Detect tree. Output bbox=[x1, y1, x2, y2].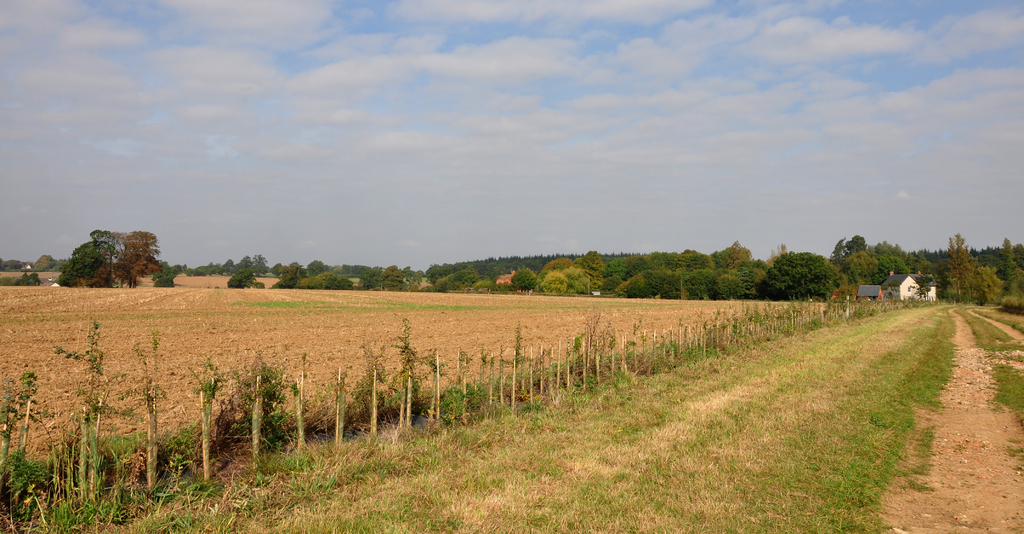
bbox=[58, 215, 156, 289].
